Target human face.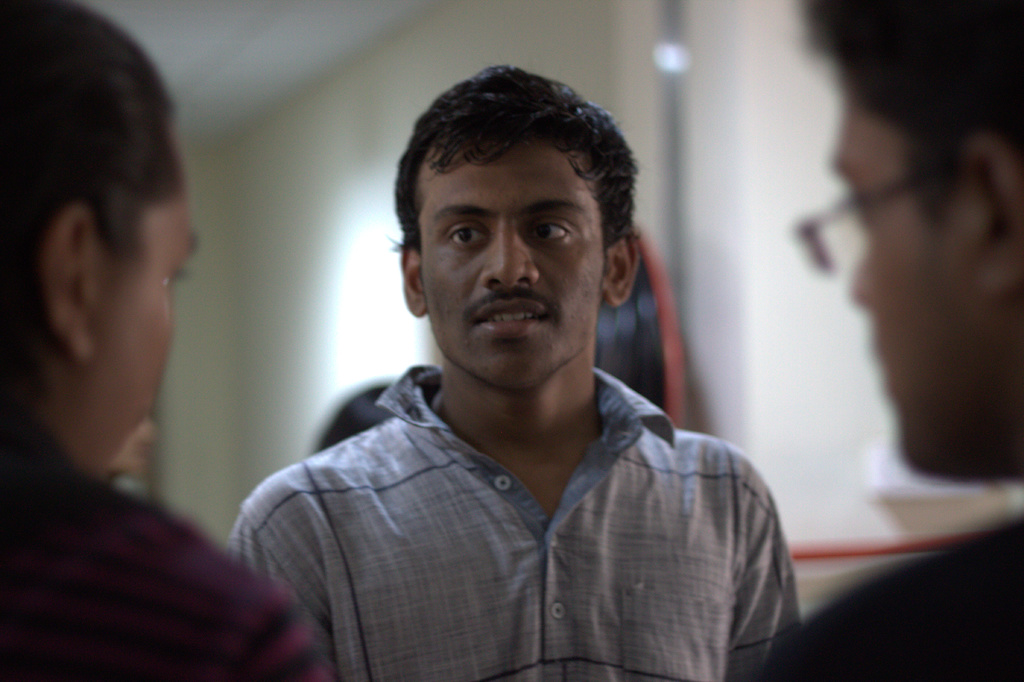
Target region: {"x1": 826, "y1": 90, "x2": 984, "y2": 472}.
